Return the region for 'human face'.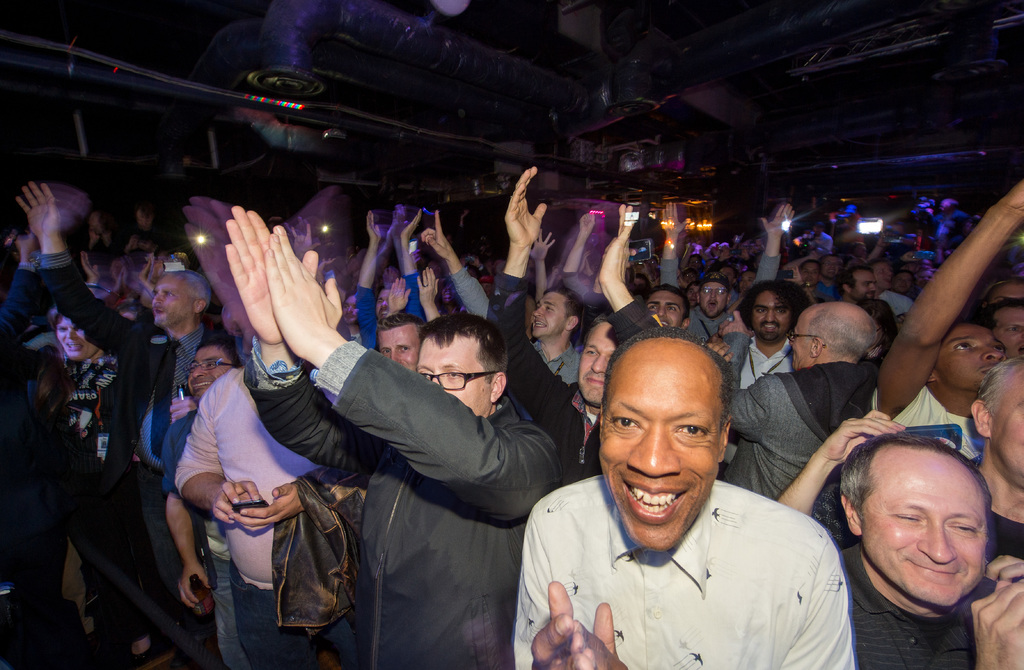
[594, 333, 735, 552].
